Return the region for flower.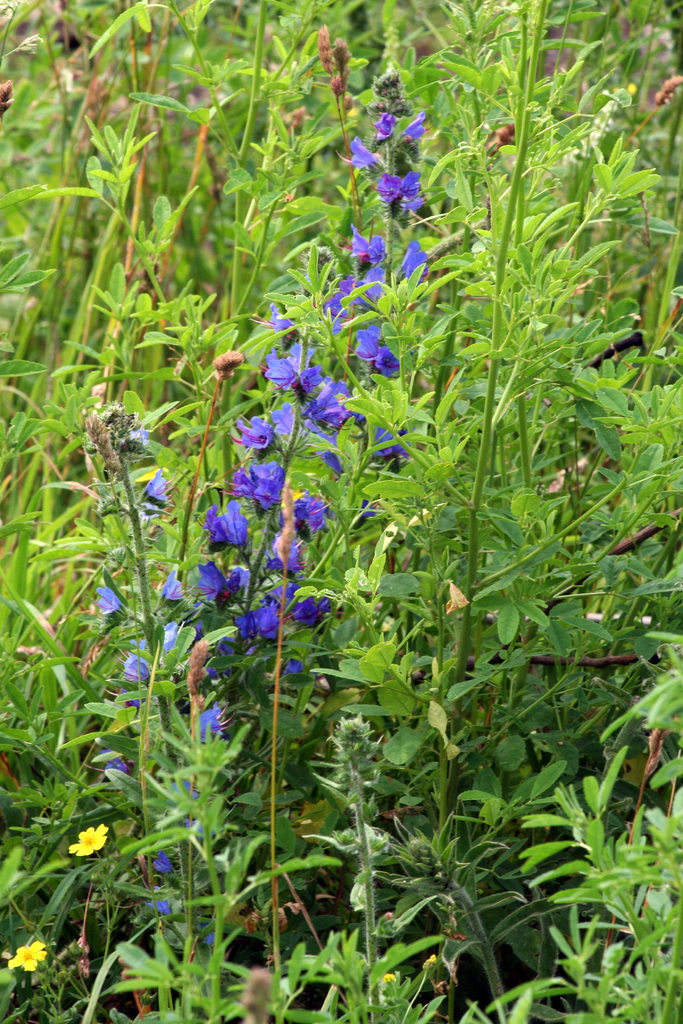
[left=4, top=939, right=52, bottom=975].
